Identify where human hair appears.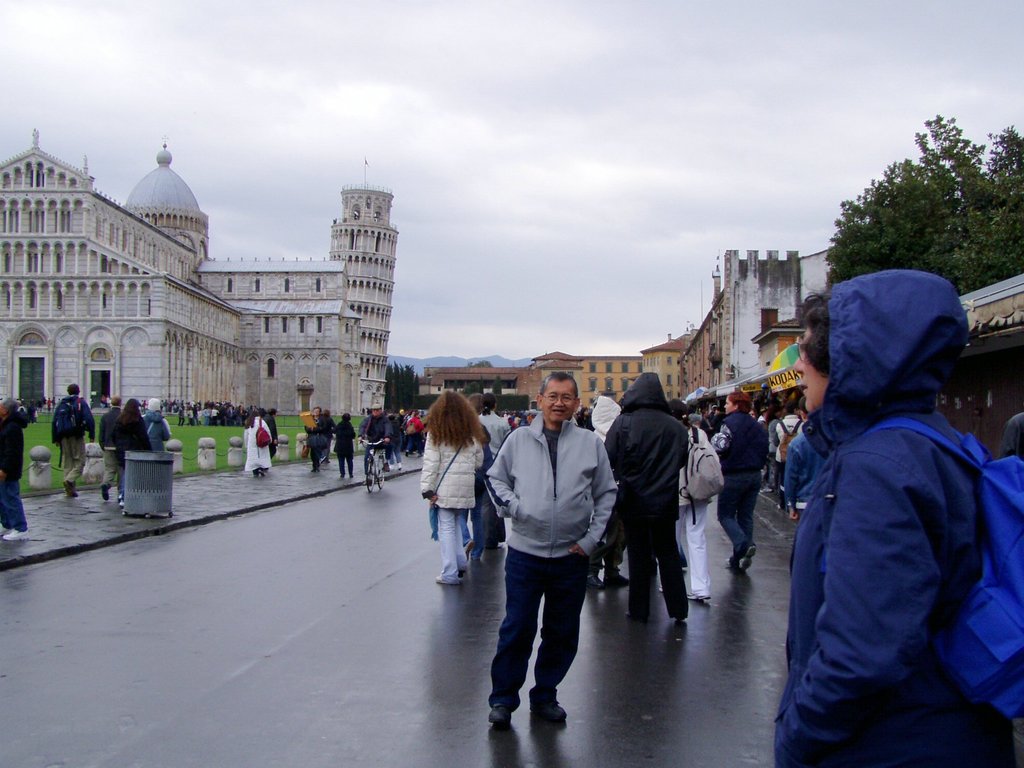
Appears at region(116, 398, 145, 427).
